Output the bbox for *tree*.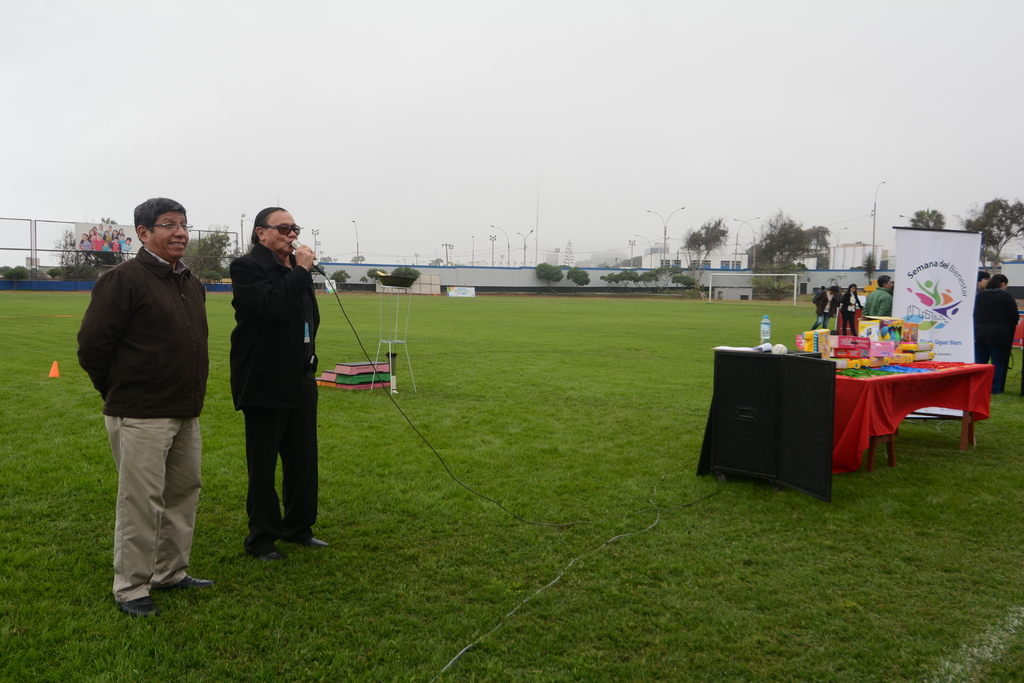
<bbox>966, 202, 1023, 267</bbox>.
